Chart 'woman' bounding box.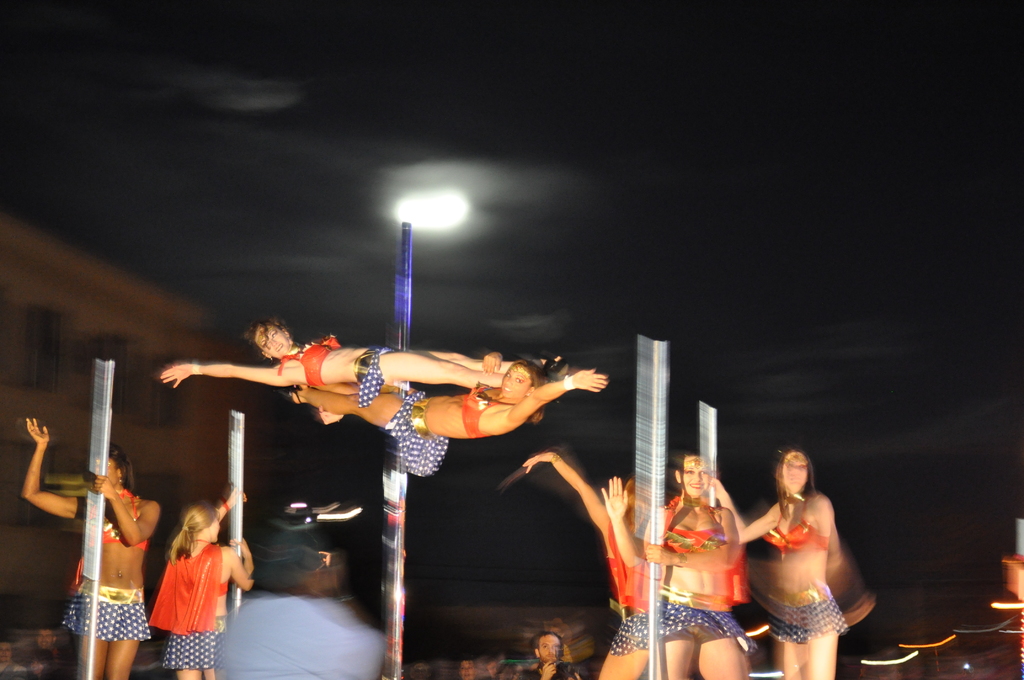
Charted: 19 418 164 679.
